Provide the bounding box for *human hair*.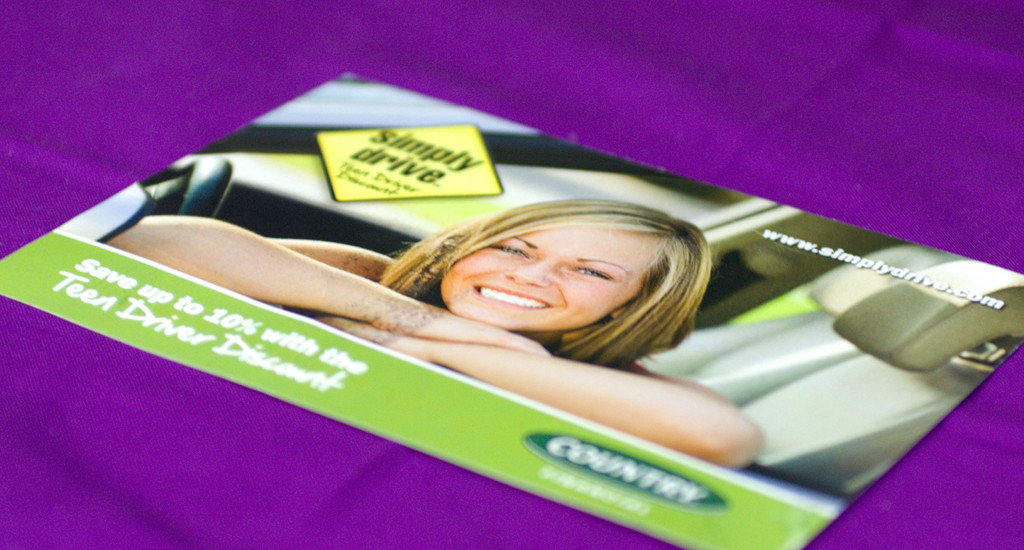
<region>374, 198, 711, 375</region>.
